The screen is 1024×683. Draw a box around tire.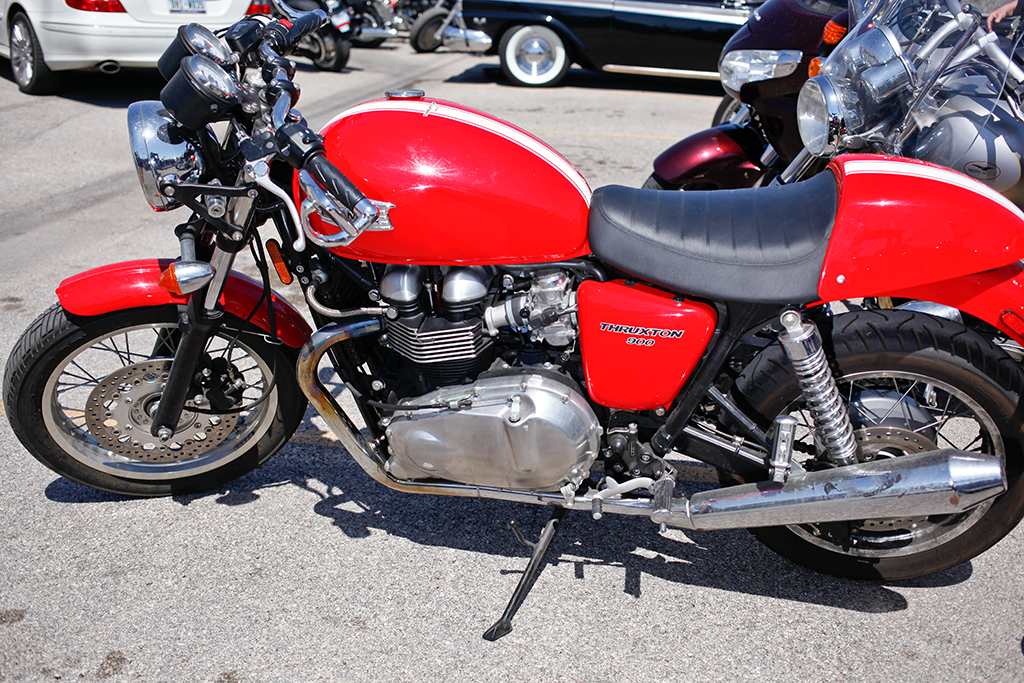
(1, 290, 312, 500).
